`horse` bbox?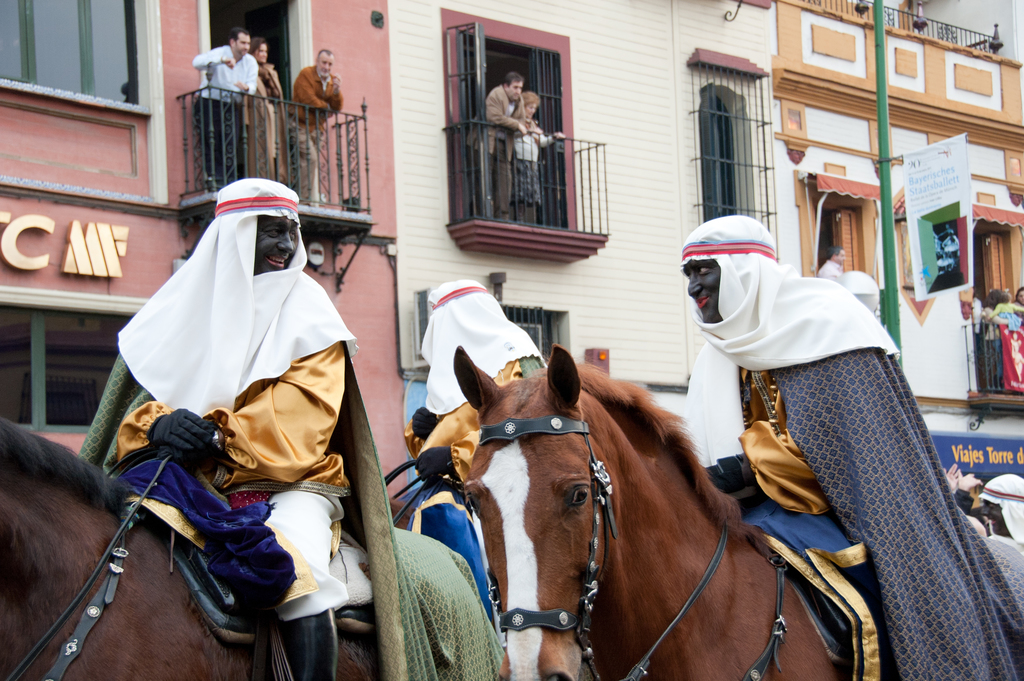
455:346:1023:680
